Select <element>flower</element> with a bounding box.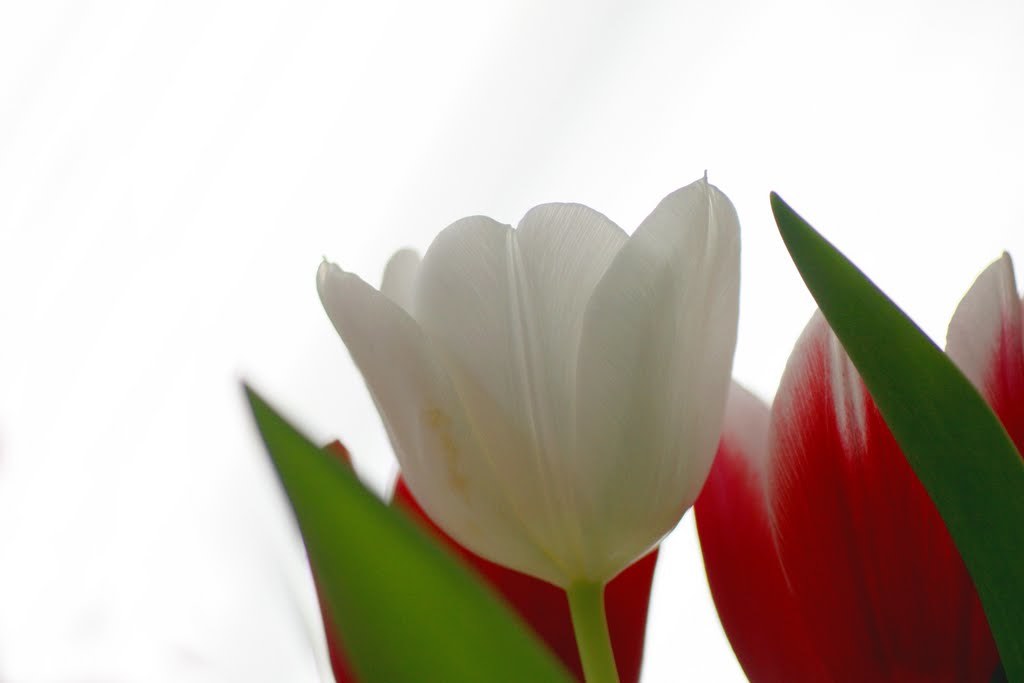
left=307, top=431, right=663, bottom=682.
